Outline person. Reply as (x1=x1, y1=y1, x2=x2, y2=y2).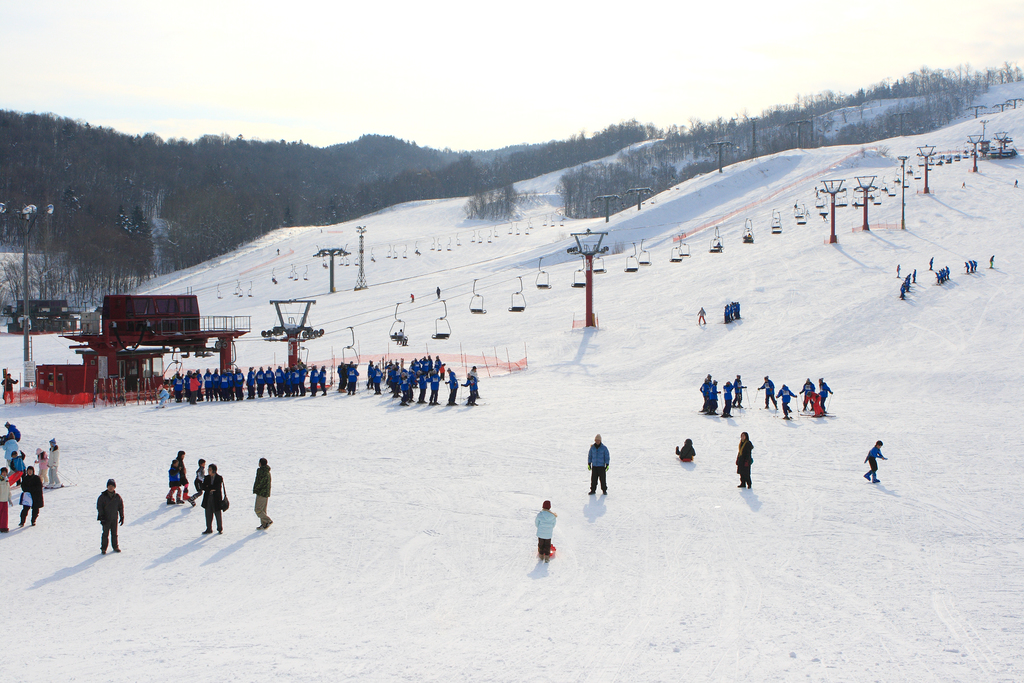
(x1=817, y1=378, x2=835, y2=411).
